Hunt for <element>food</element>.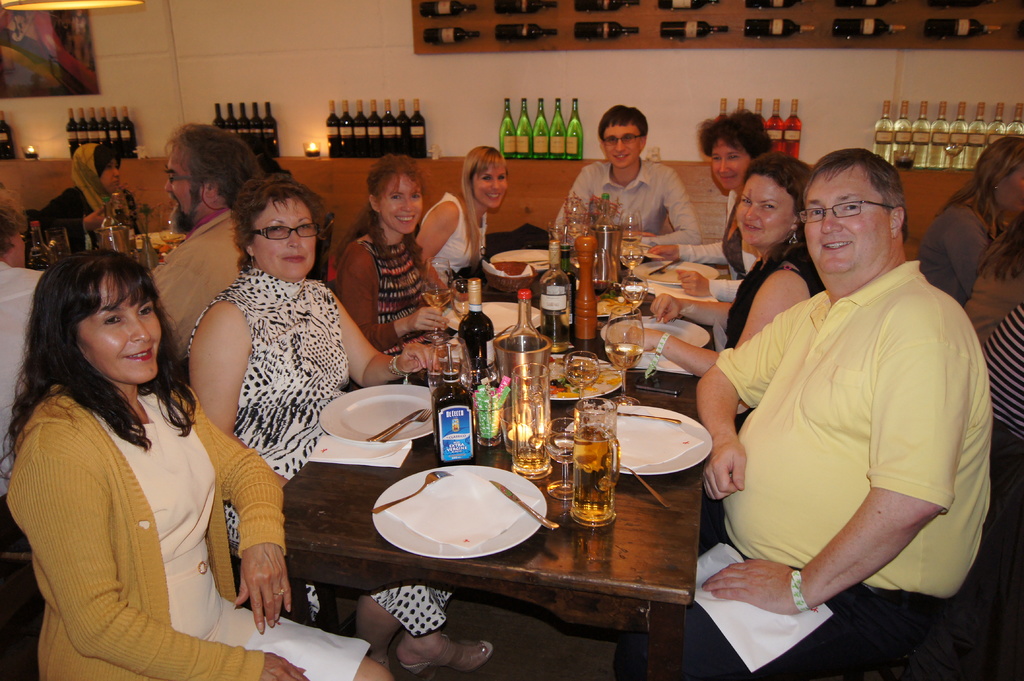
Hunted down at detection(541, 356, 618, 399).
